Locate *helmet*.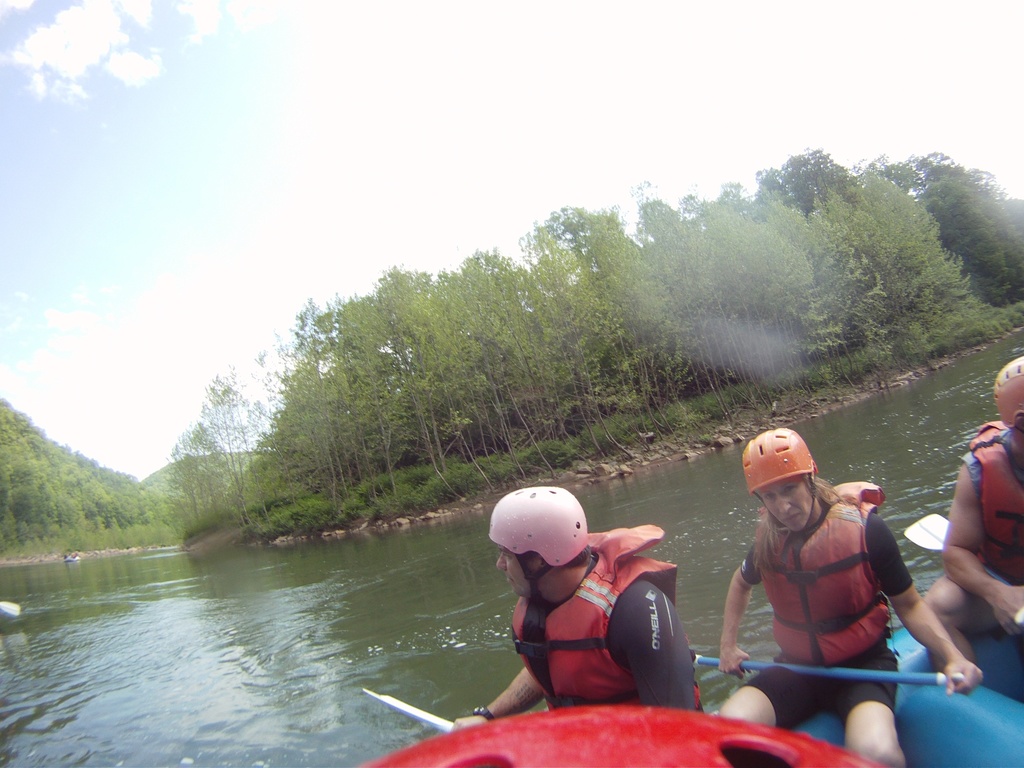
Bounding box: 496 496 603 607.
